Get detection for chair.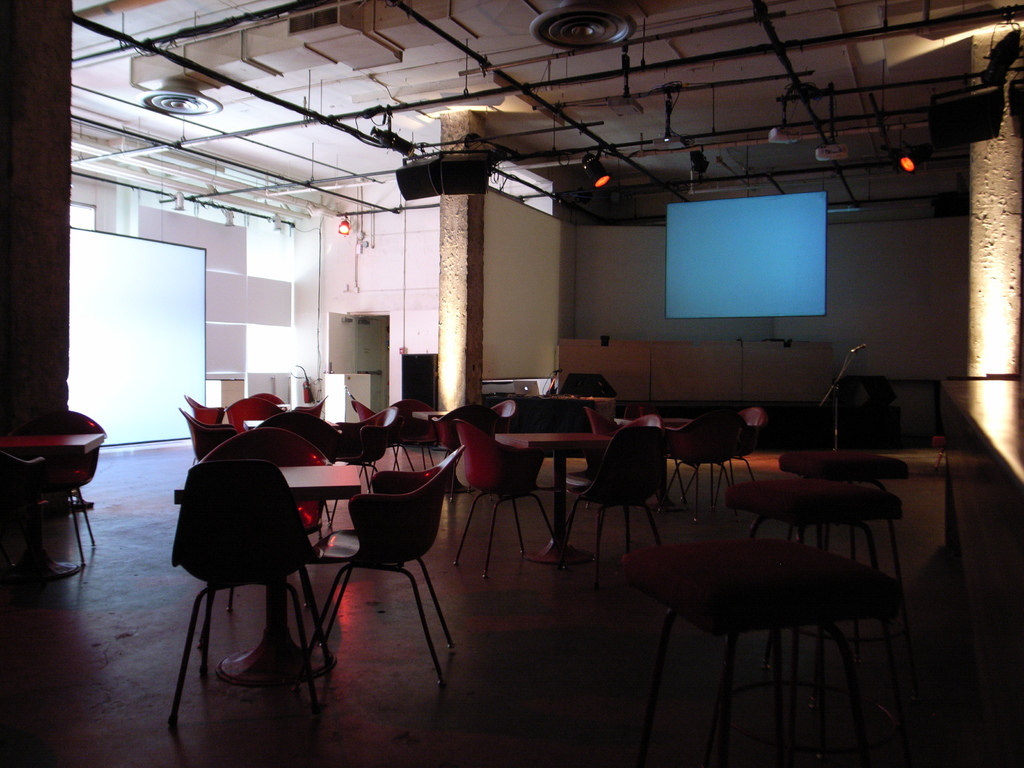
Detection: bbox=(451, 419, 561, 579).
